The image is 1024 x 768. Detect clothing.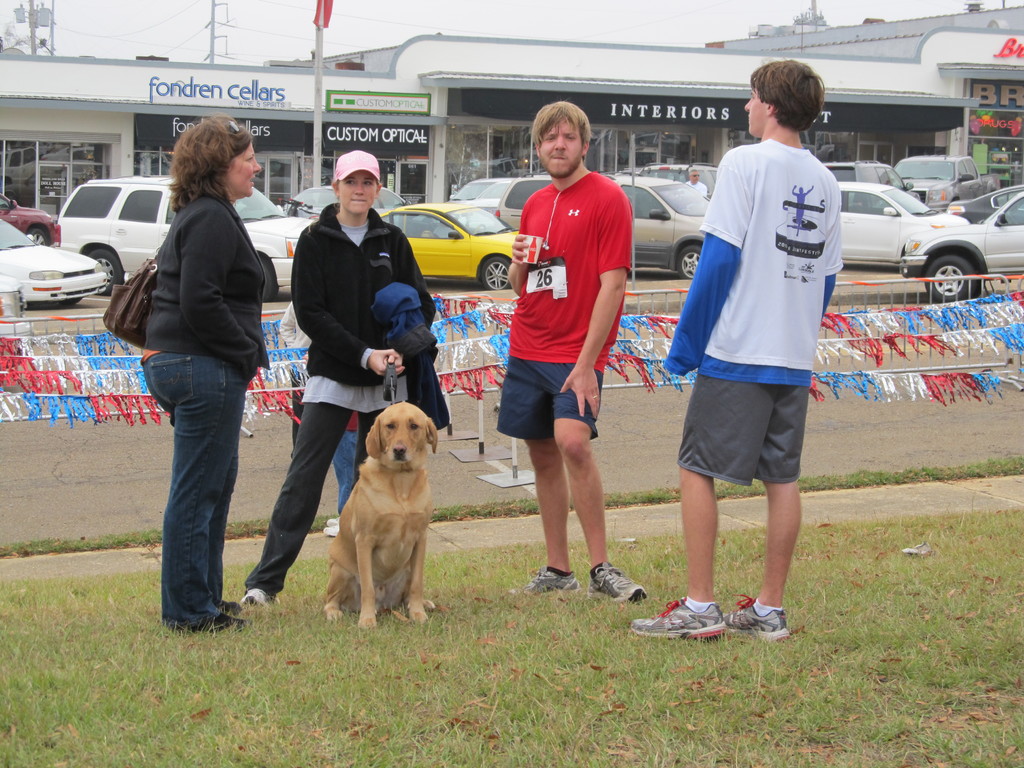
Detection: region(497, 362, 590, 435).
